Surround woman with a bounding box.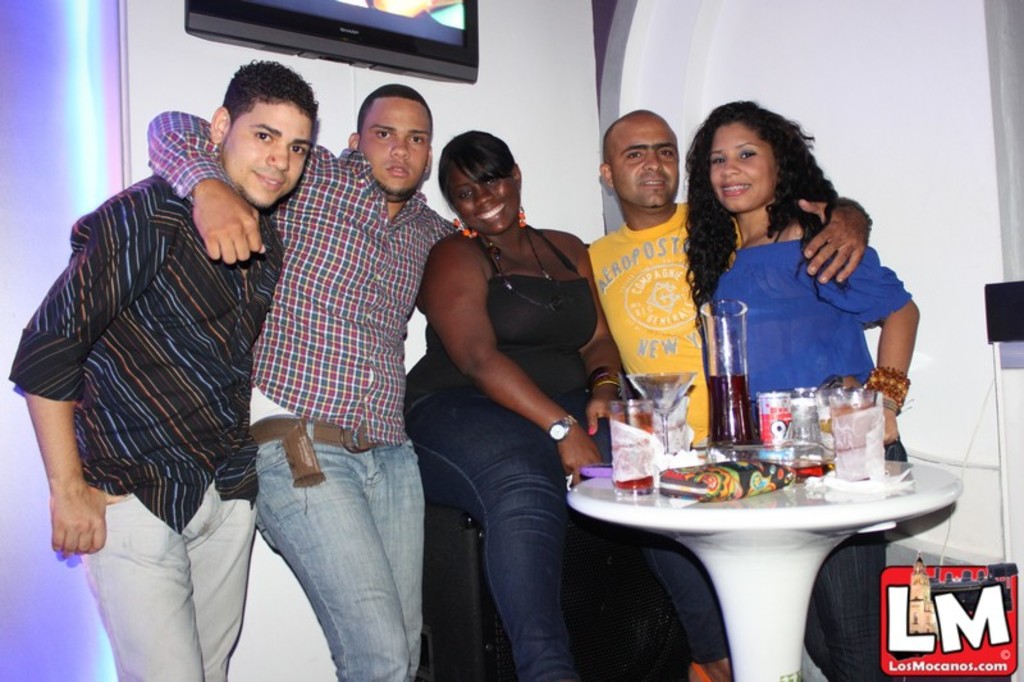
left=680, top=92, right=920, bottom=681.
